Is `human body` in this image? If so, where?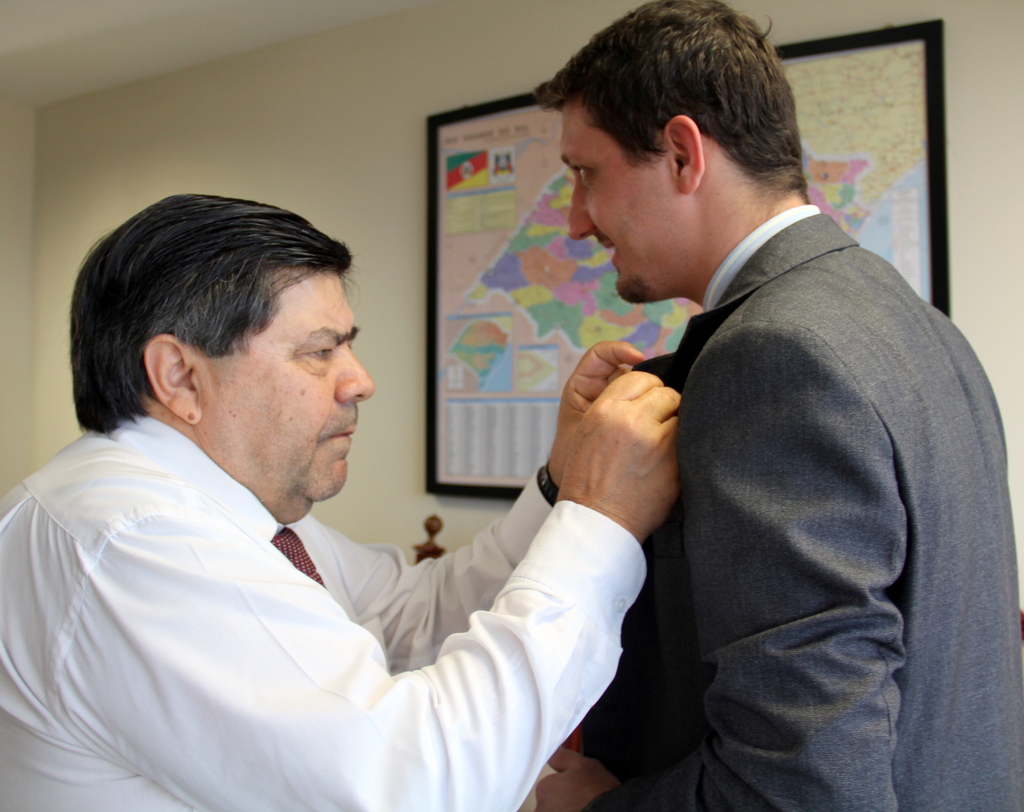
Yes, at [left=0, top=268, right=672, bottom=811].
